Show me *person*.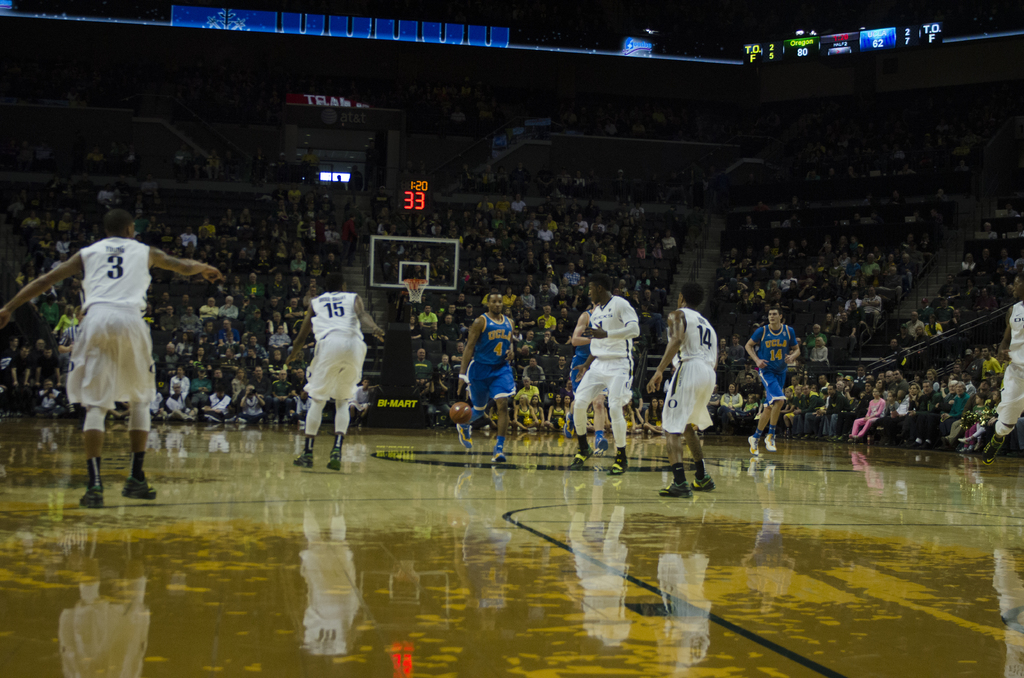
*person* is here: [41,298,62,327].
